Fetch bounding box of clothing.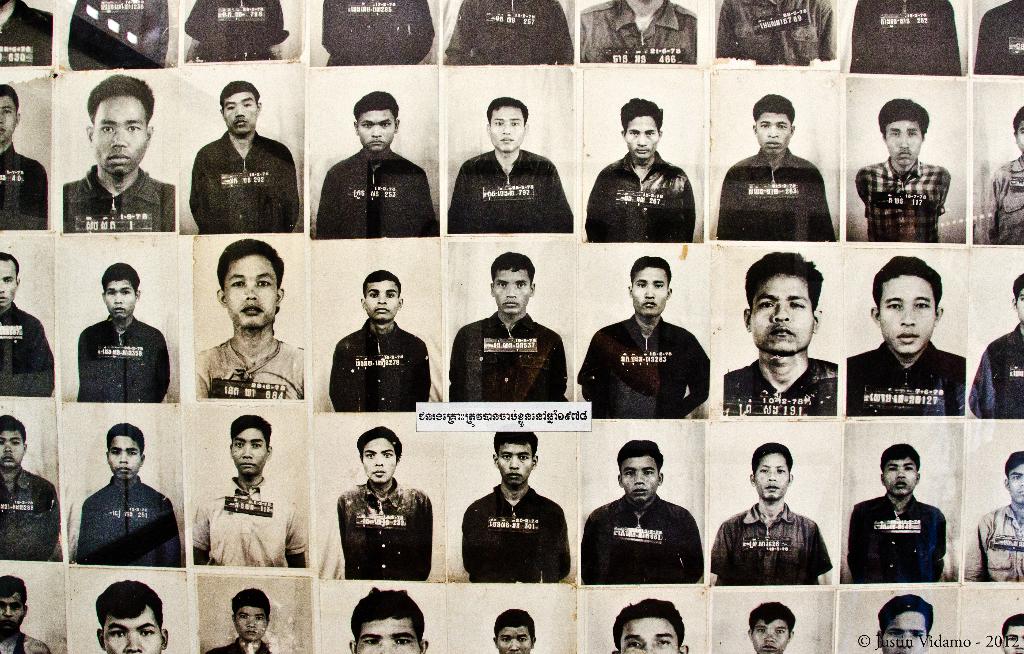
Bbox: <region>580, 488, 706, 588</region>.
